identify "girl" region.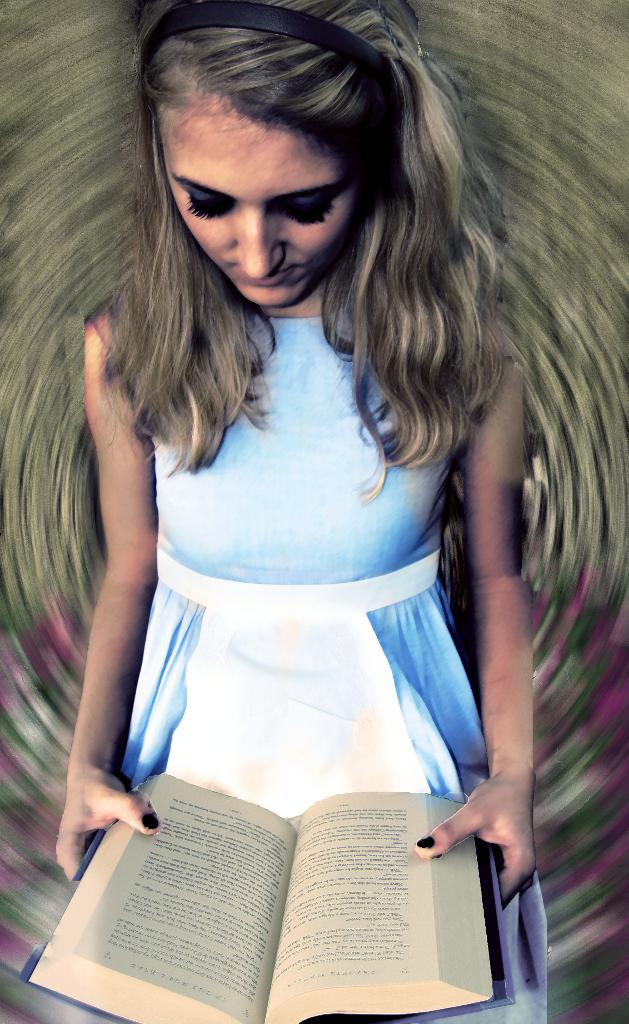
Region: <region>20, 0, 552, 1023</region>.
